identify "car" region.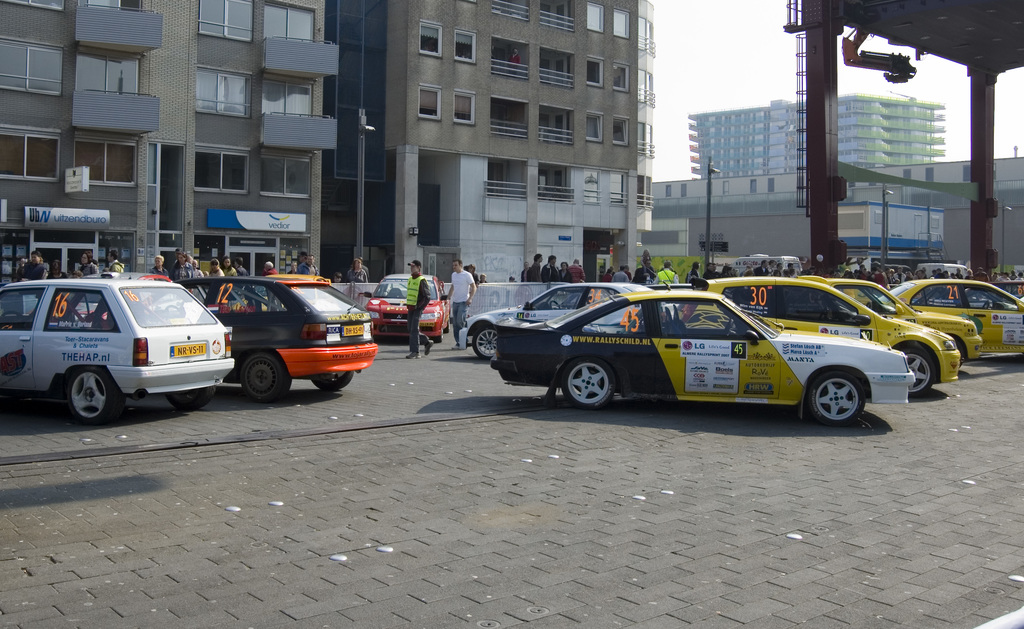
Region: crop(0, 277, 244, 423).
